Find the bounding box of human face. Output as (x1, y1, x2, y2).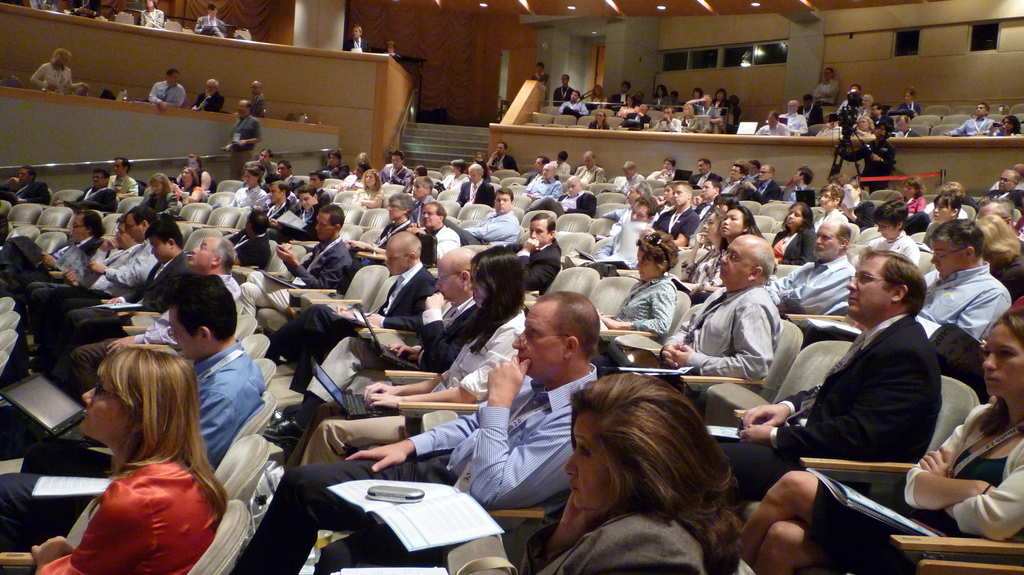
(83, 381, 123, 439).
